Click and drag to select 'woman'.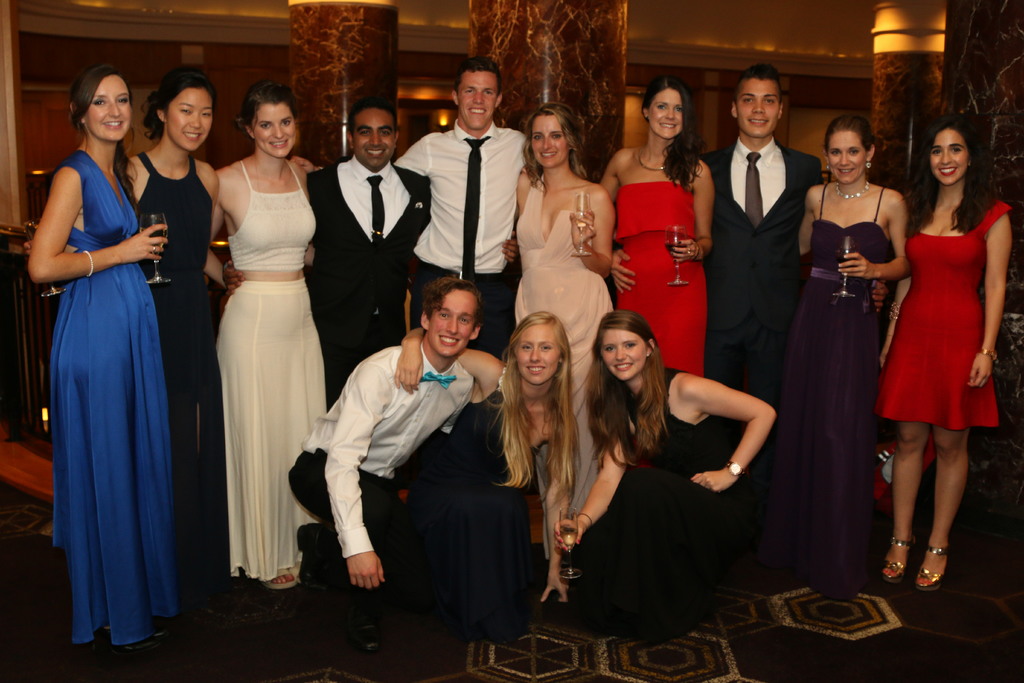
Selection: BBox(211, 86, 333, 592).
